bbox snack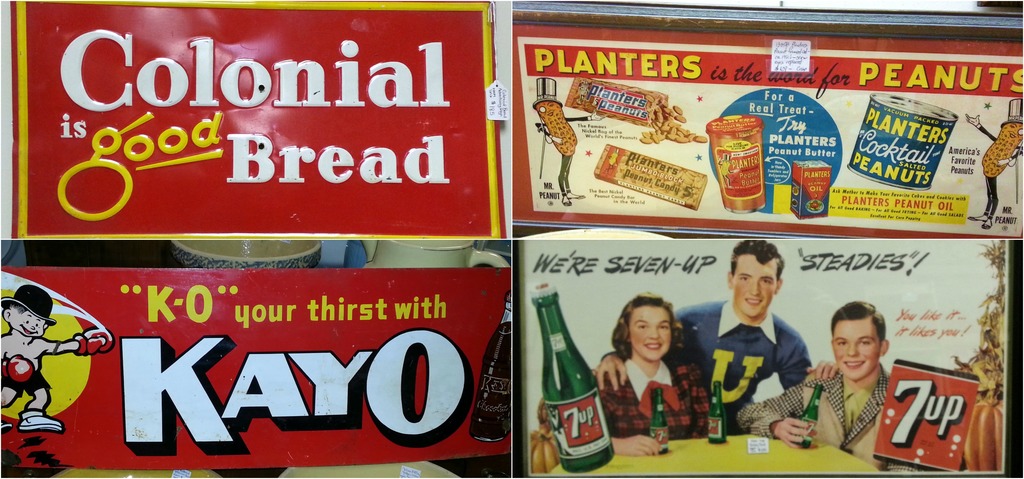
[590, 138, 708, 213]
